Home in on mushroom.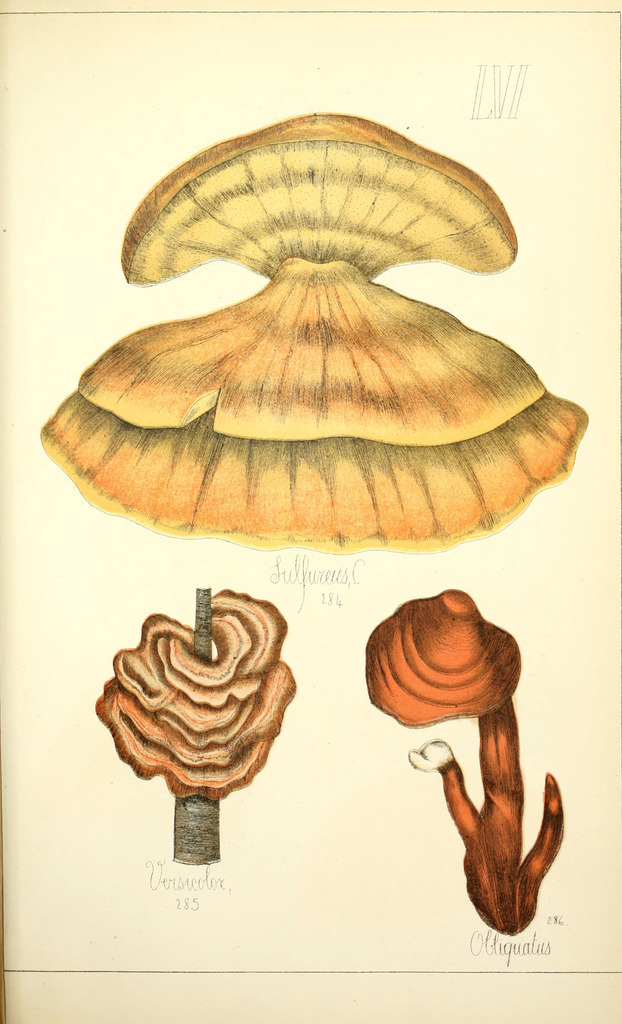
Homed in at <region>15, 130, 614, 598</region>.
